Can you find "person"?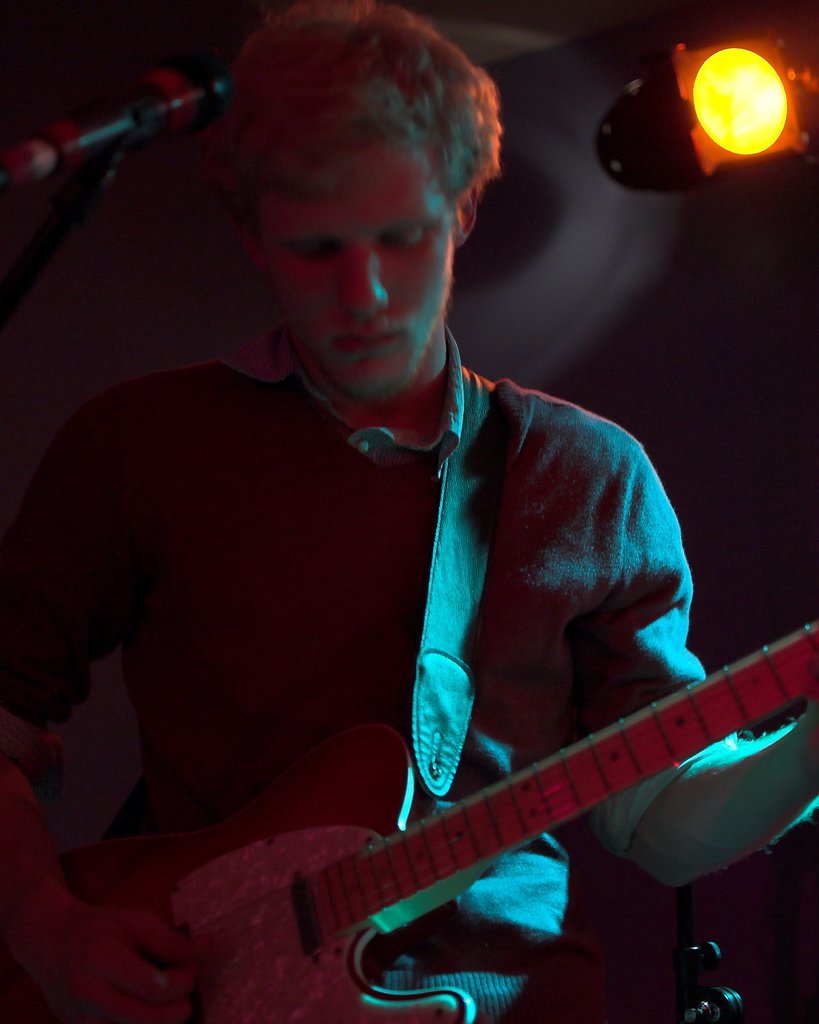
Yes, bounding box: <bbox>23, 81, 816, 1023</bbox>.
